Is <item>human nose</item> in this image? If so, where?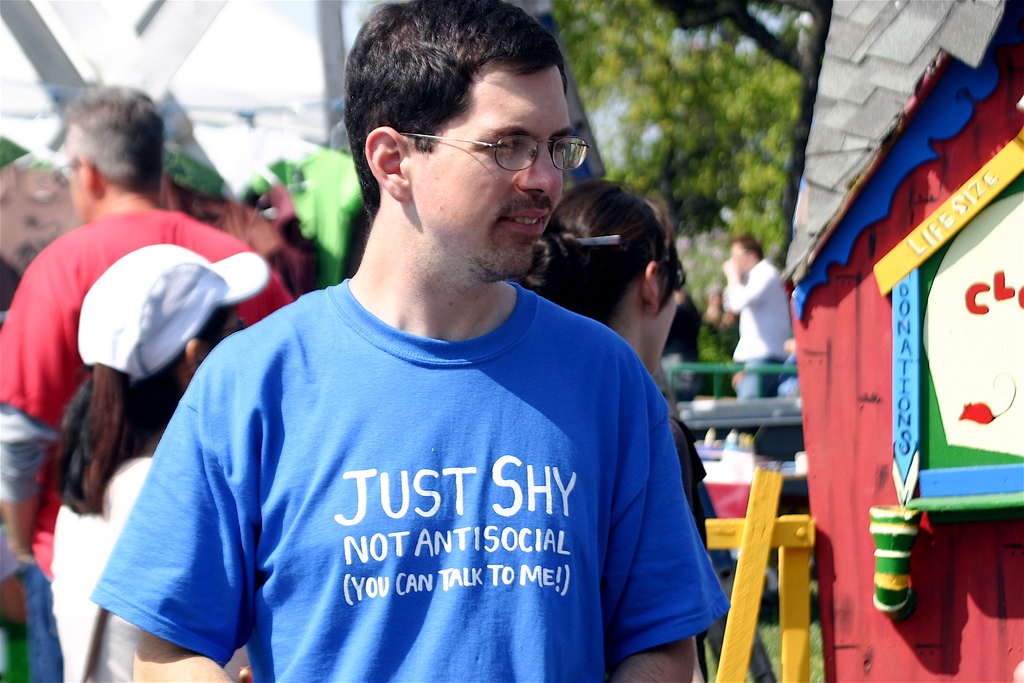
Yes, at x1=515 y1=138 x2=563 y2=197.
